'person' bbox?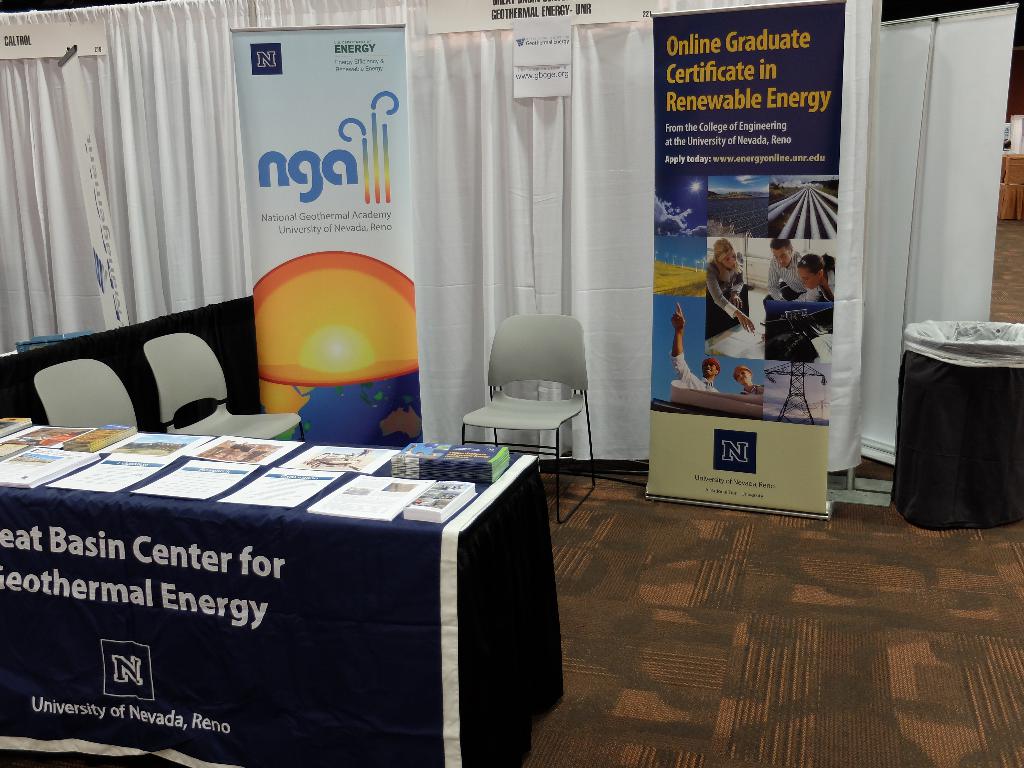
760 240 804 298
